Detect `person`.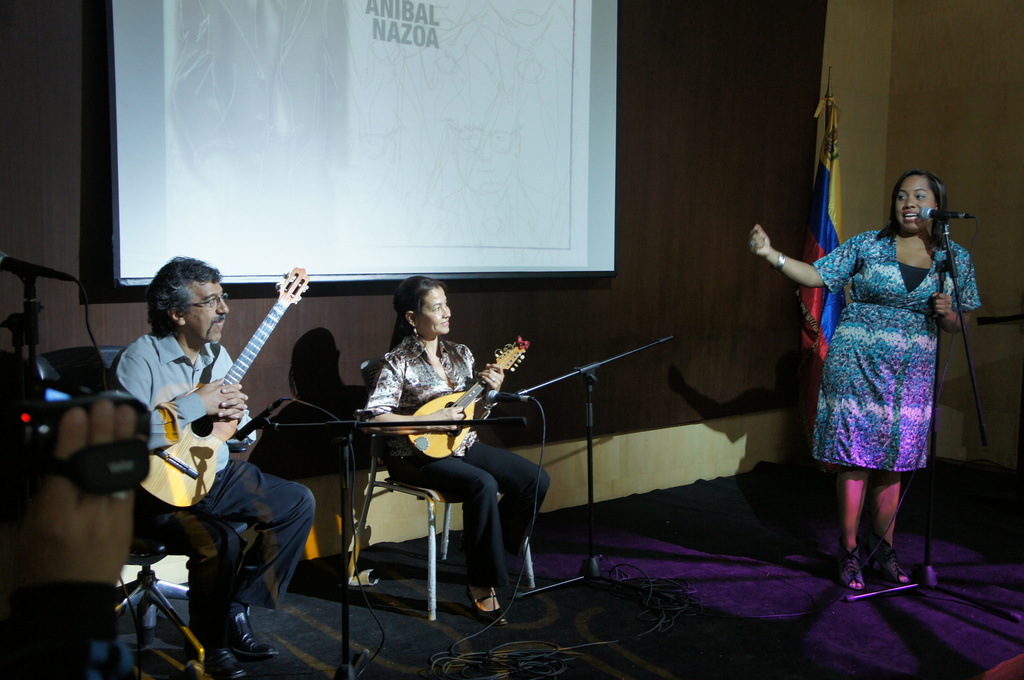
Detected at detection(127, 232, 285, 648).
